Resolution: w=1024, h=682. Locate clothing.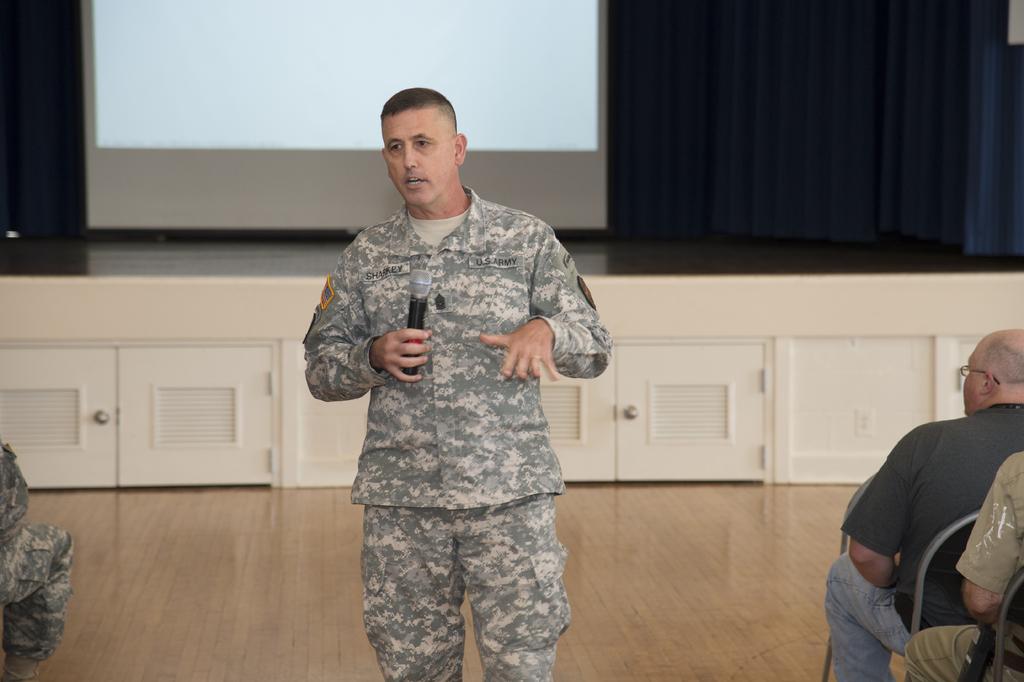
rect(0, 438, 73, 657).
